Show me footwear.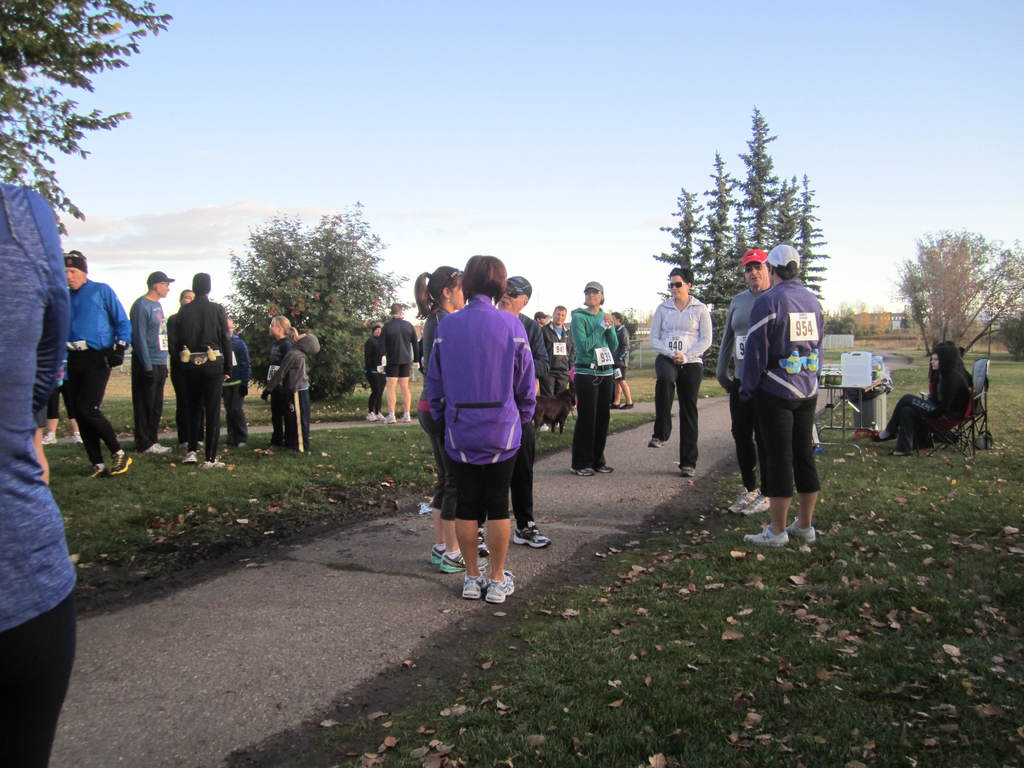
footwear is here: [111,450,132,476].
